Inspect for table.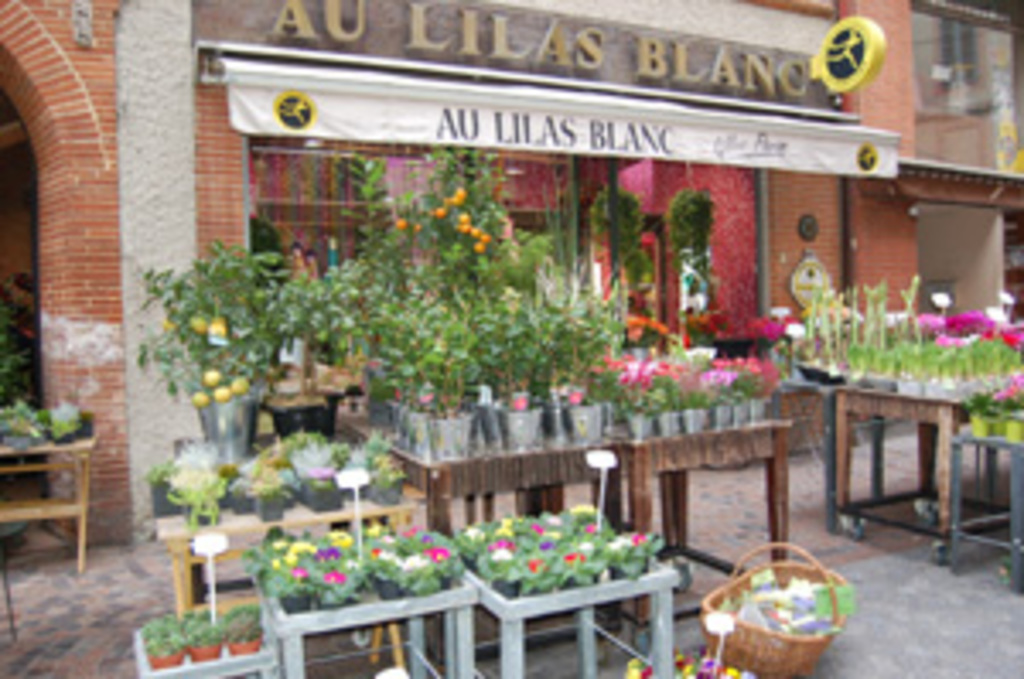
Inspection: {"left": 833, "top": 375, "right": 1004, "bottom": 549}.
